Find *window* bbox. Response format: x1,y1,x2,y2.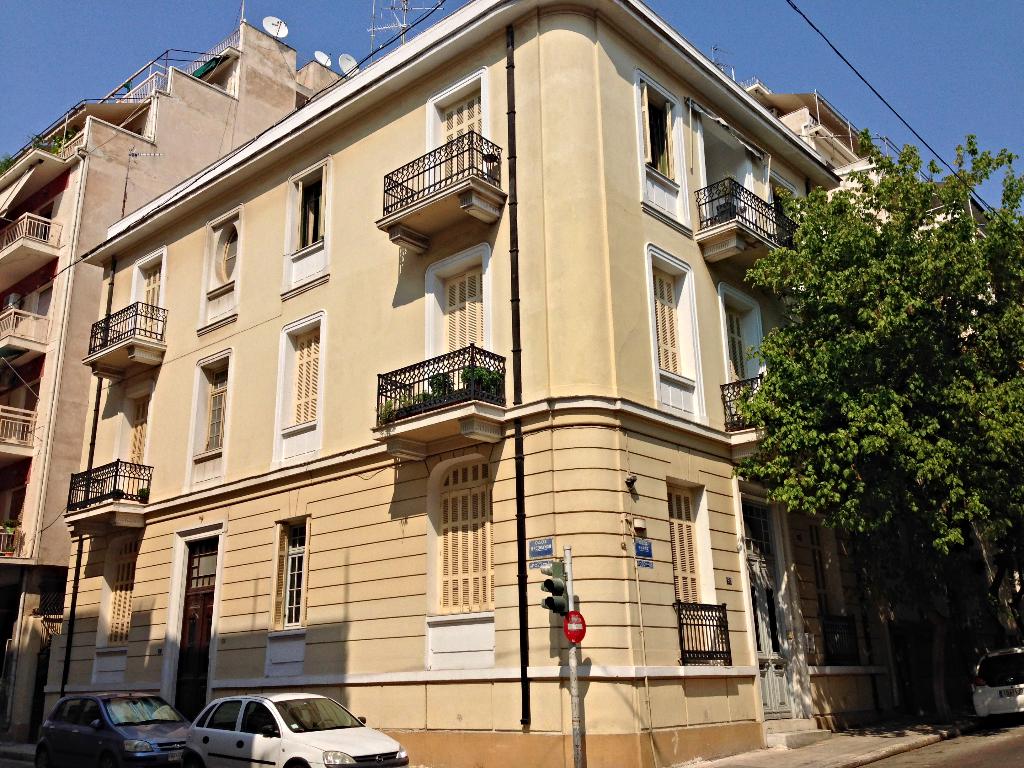
721,279,781,408.
